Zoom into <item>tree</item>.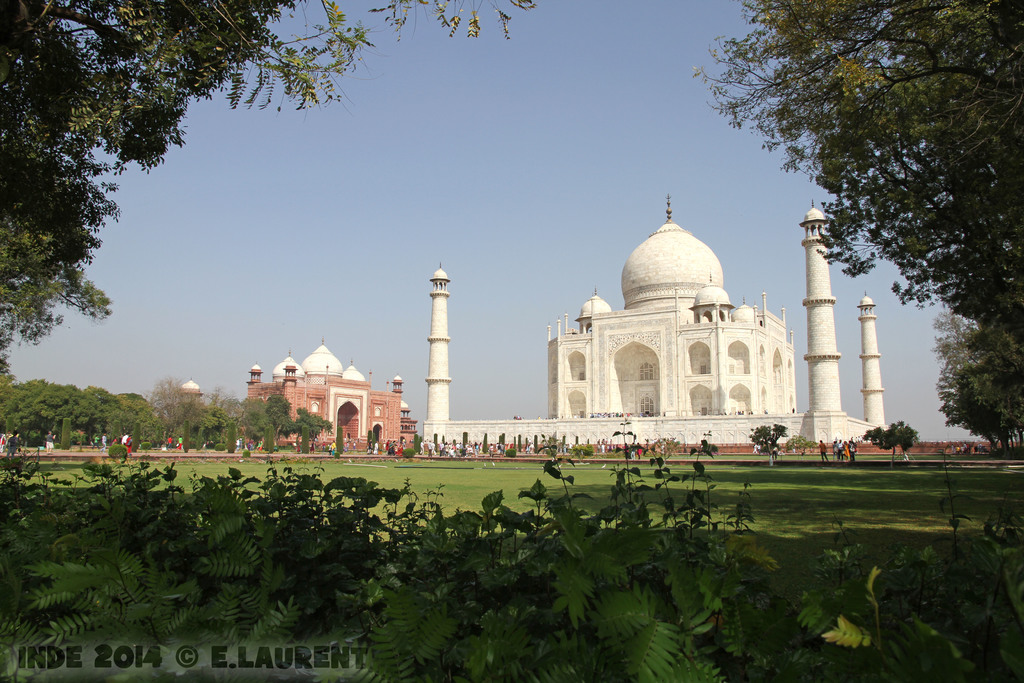
Zoom target: [left=928, top=314, right=1023, bottom=456].
